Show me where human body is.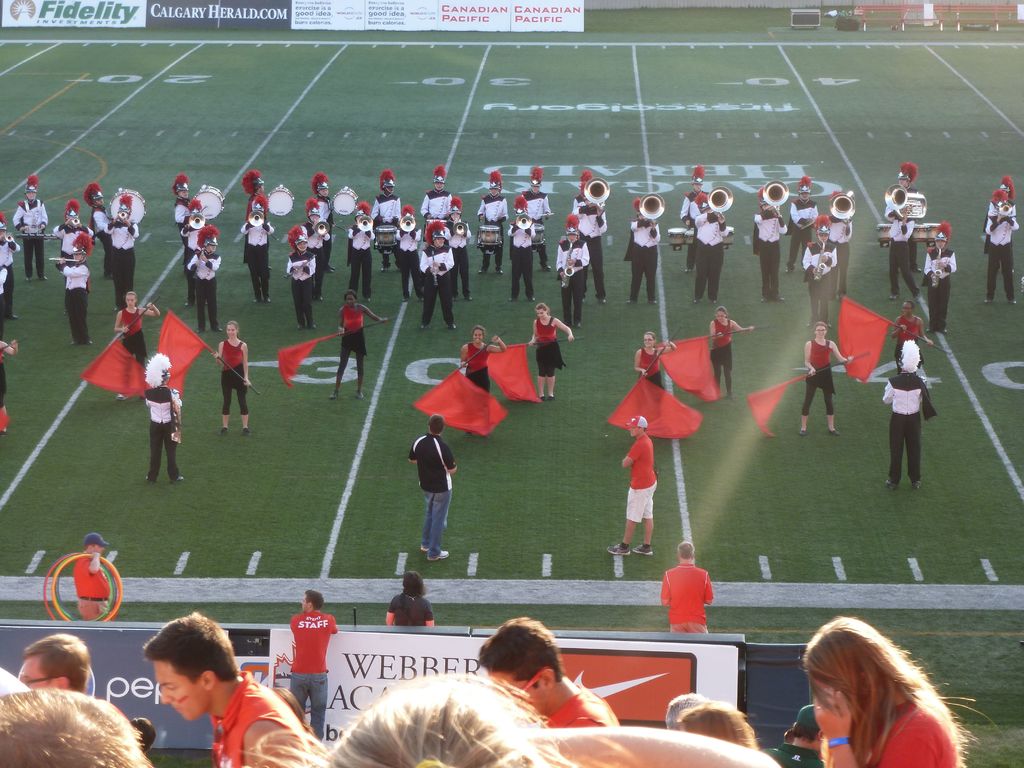
human body is at region(923, 216, 956, 333).
